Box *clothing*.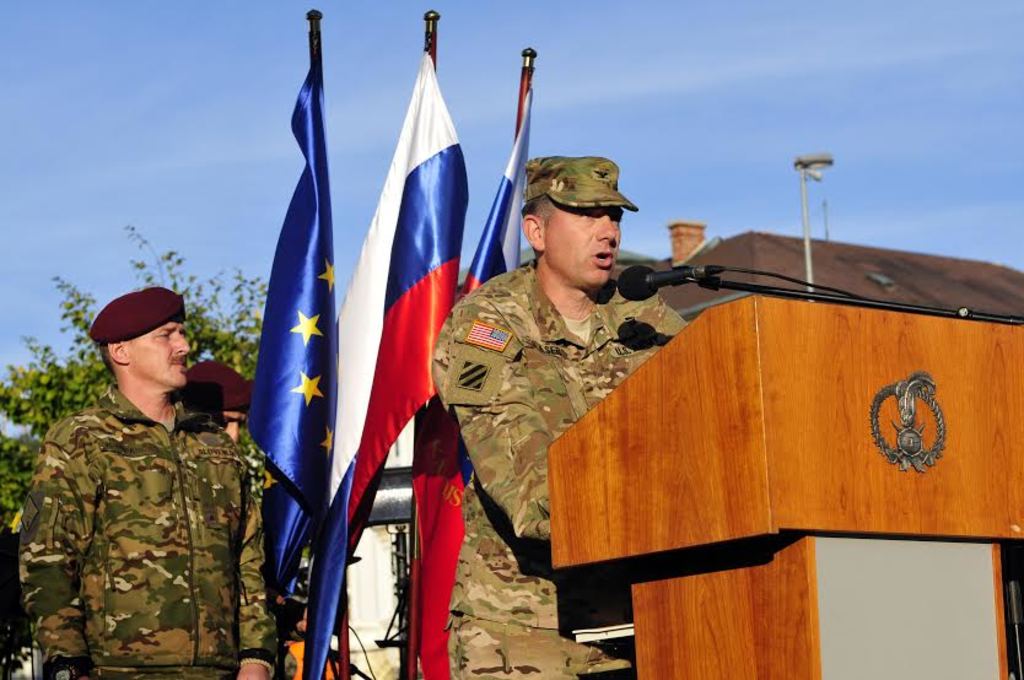
region(430, 260, 702, 679).
